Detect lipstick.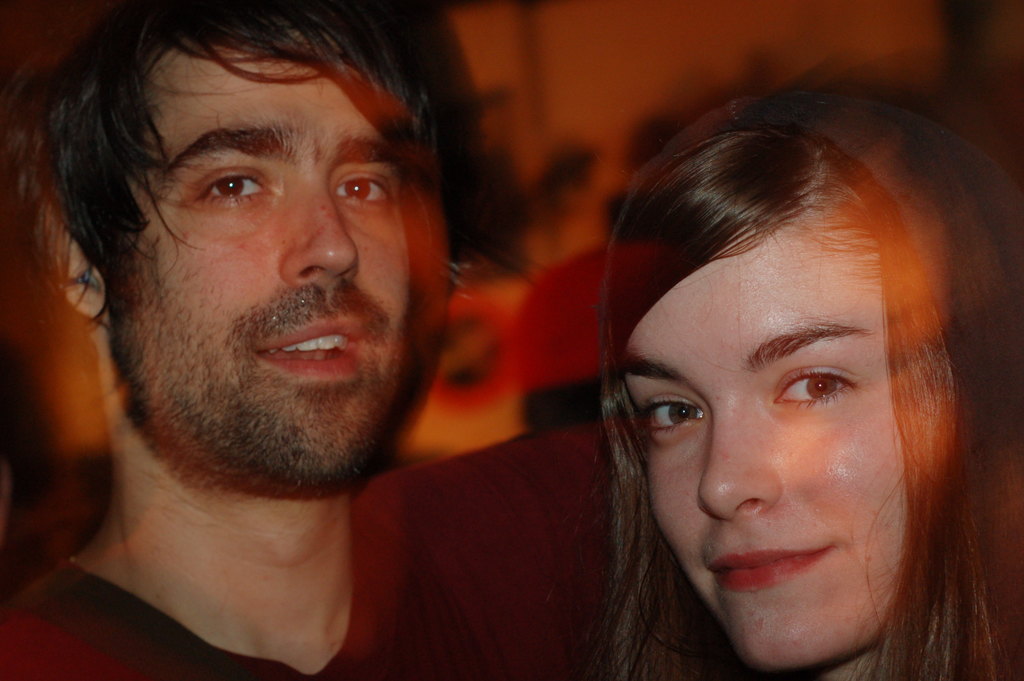
Detected at <bbox>708, 545, 832, 596</bbox>.
